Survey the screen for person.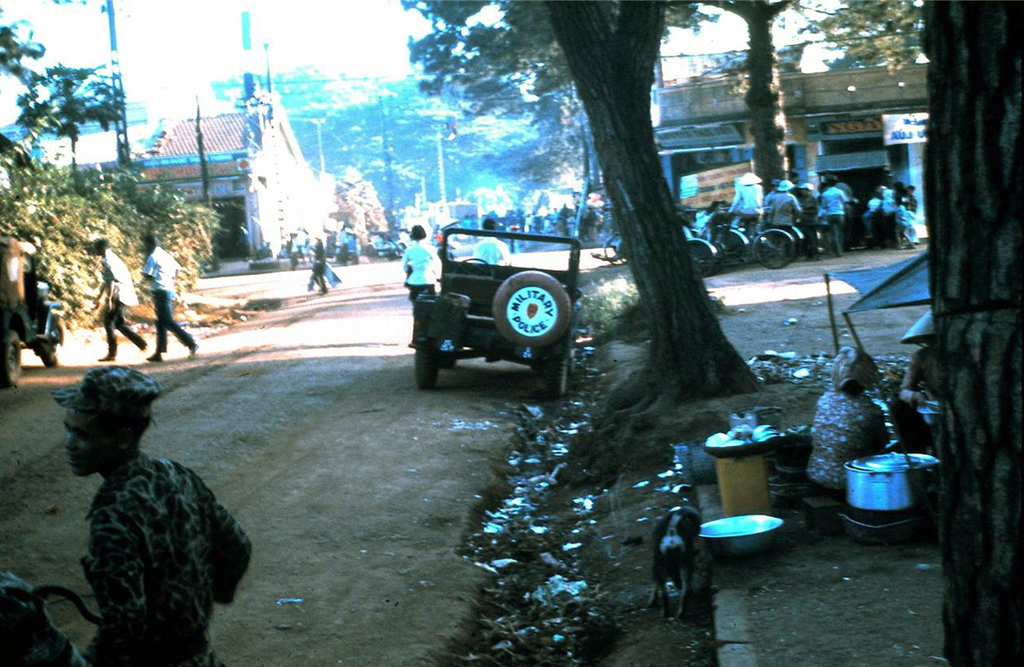
Survey found: bbox=[732, 172, 792, 259].
